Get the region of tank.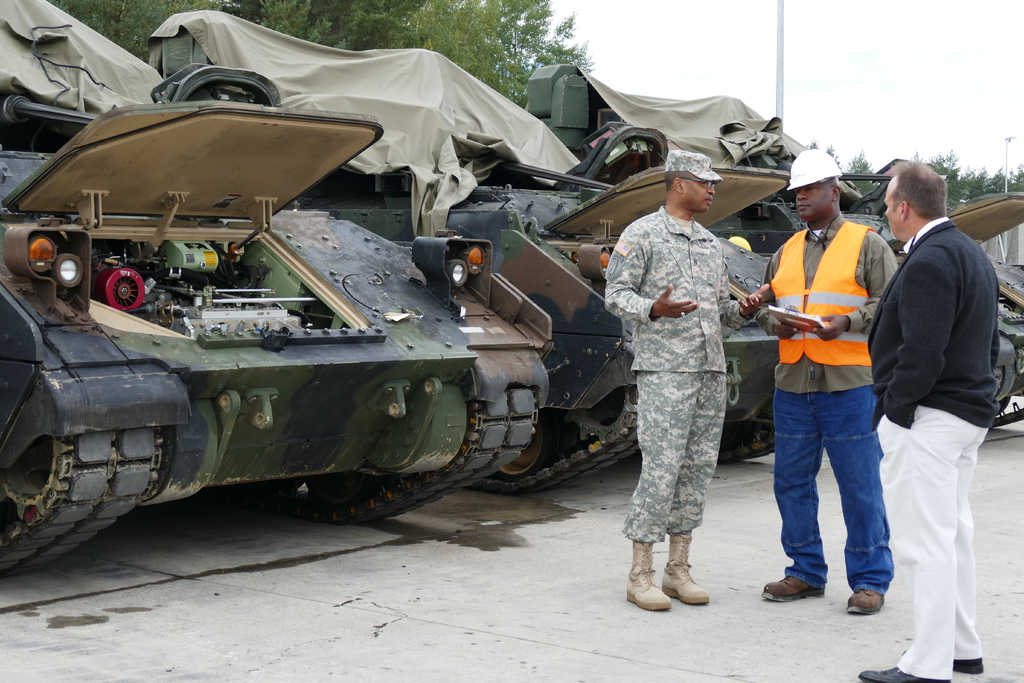
(520, 60, 1023, 427).
